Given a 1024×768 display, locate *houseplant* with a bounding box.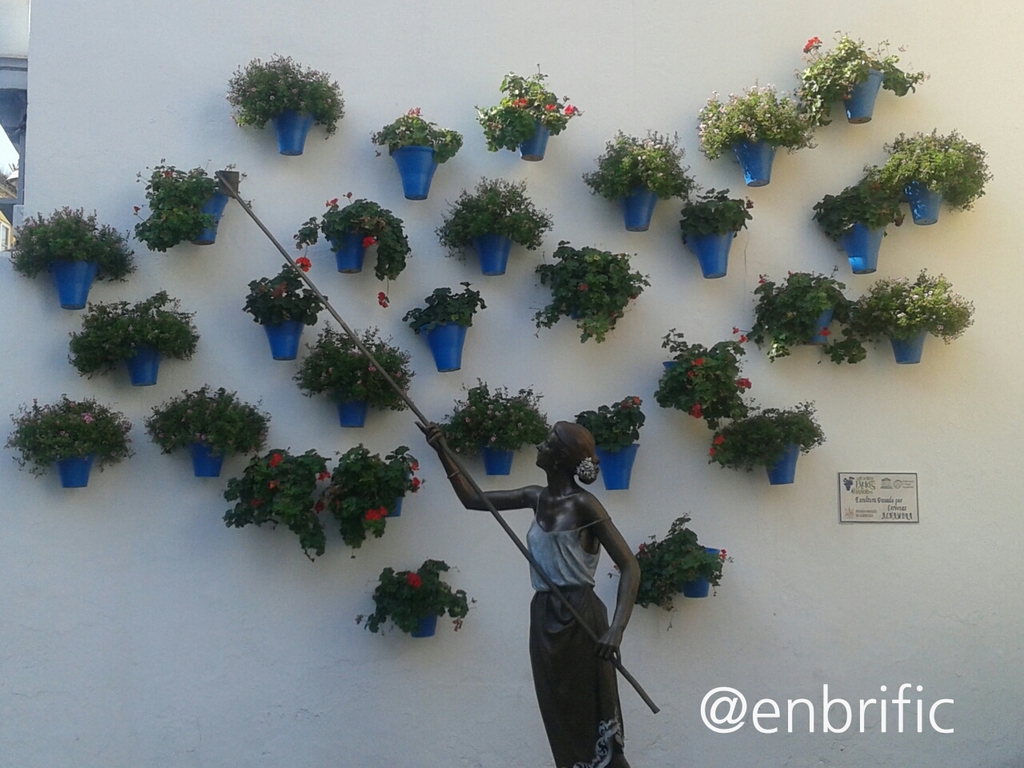
Located: BBox(706, 399, 826, 489).
